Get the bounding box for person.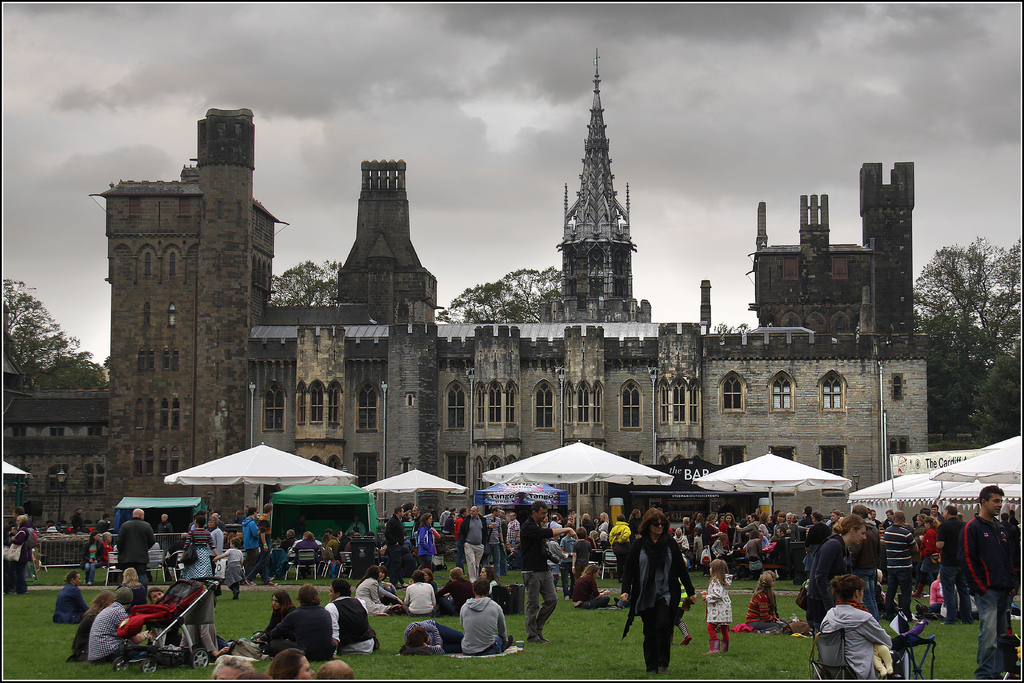
bbox=(220, 548, 246, 595).
